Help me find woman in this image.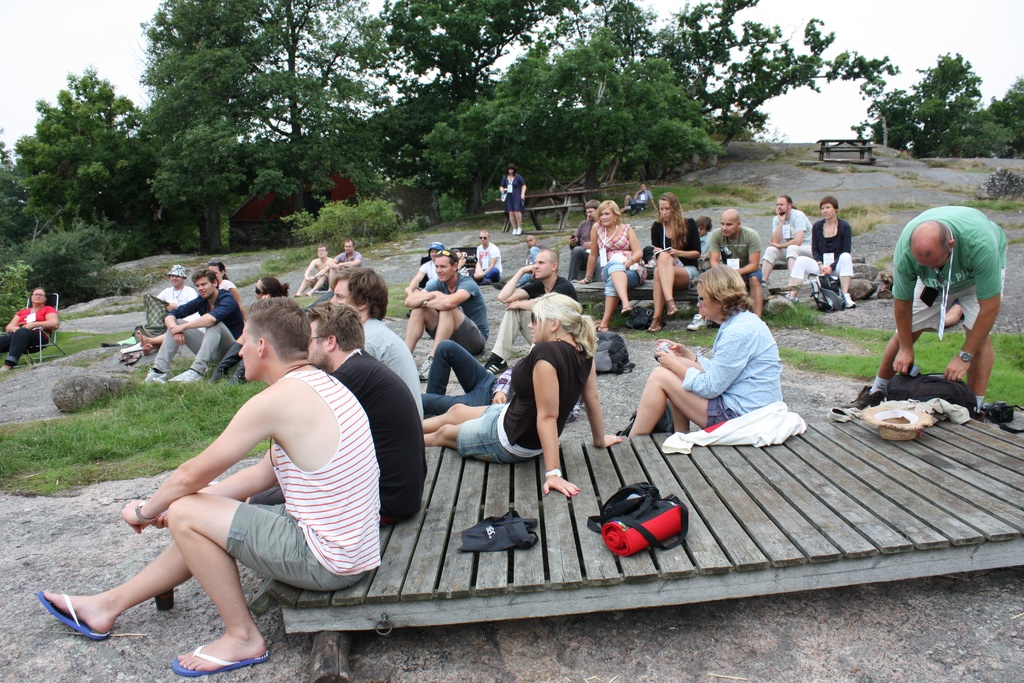
Found it: (left=0, top=288, right=59, bottom=374).
